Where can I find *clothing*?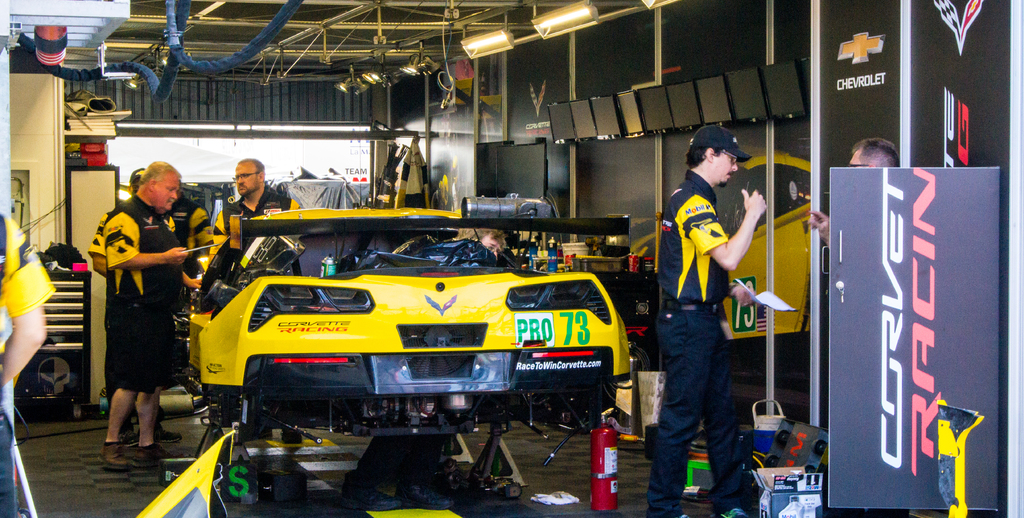
You can find it at l=0, t=215, r=54, b=517.
